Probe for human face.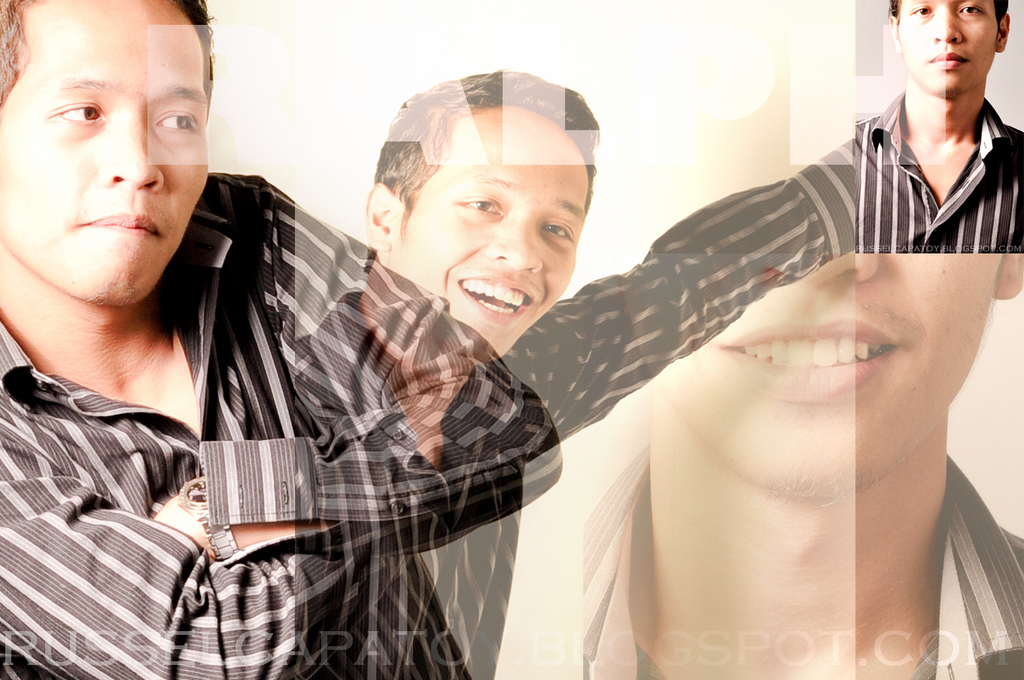
Probe result: rect(0, 1, 207, 312).
